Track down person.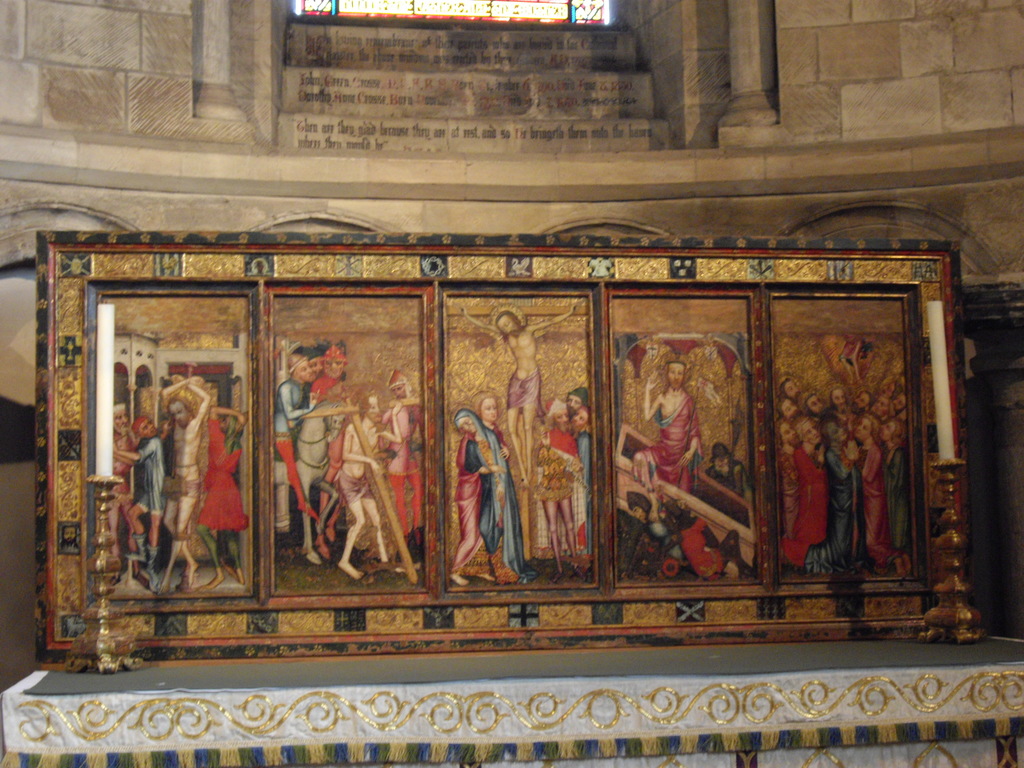
Tracked to bbox=(451, 404, 530, 584).
